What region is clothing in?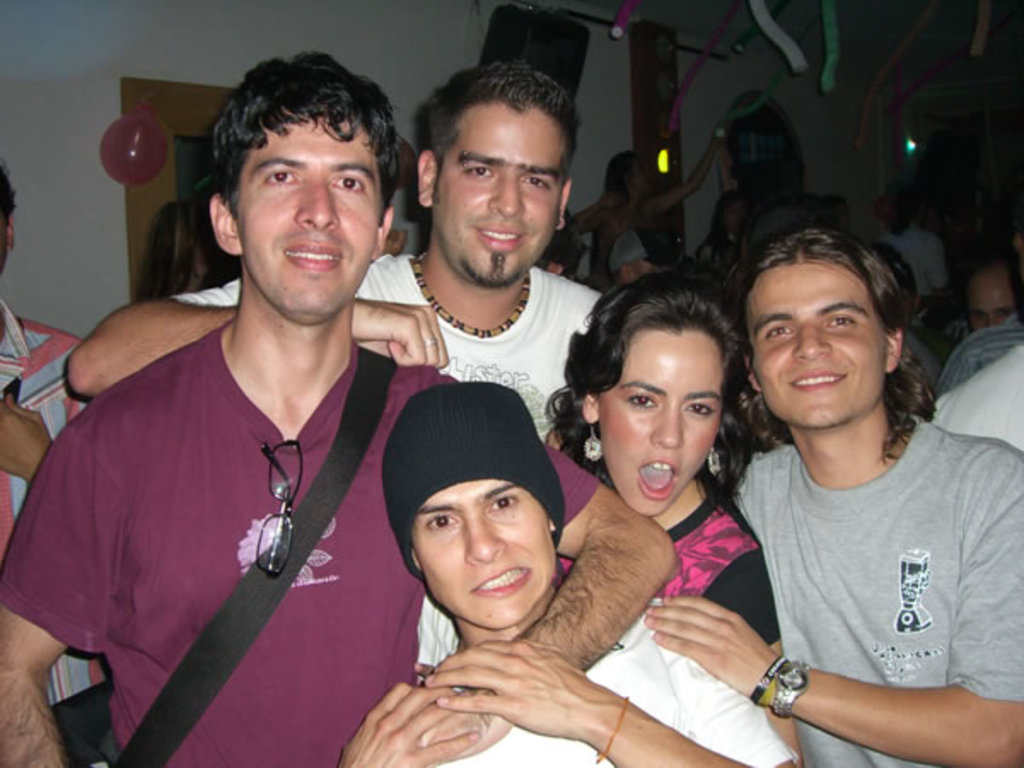
(930, 343, 1022, 454).
